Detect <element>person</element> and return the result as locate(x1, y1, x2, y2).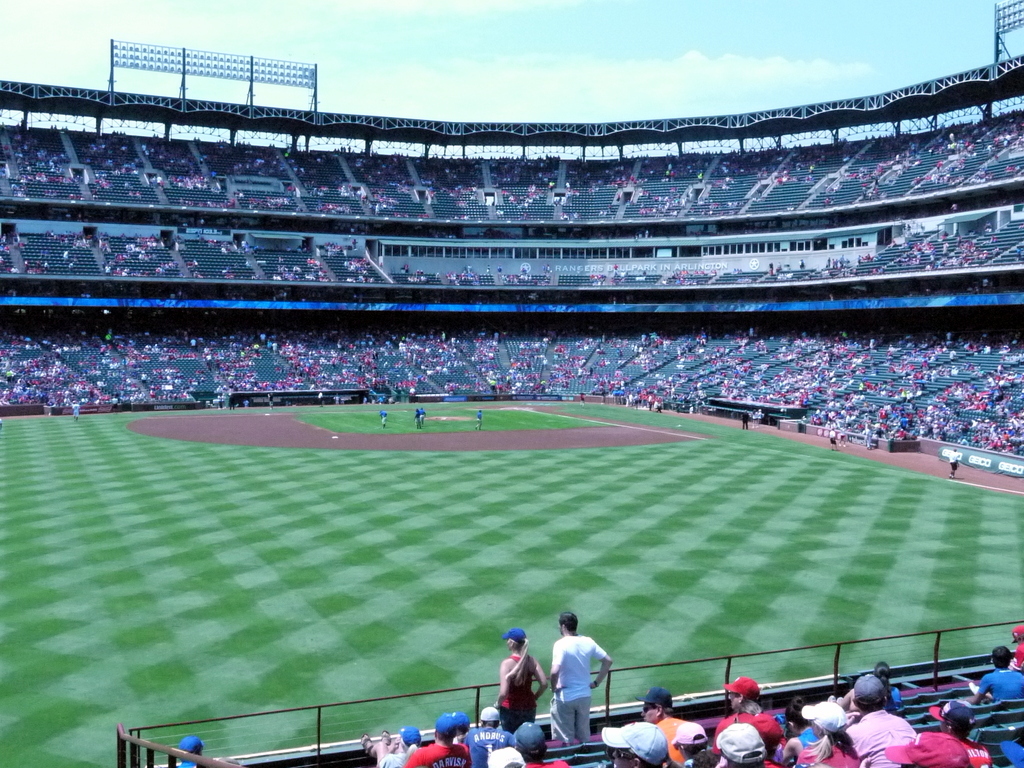
locate(972, 647, 1023, 723).
